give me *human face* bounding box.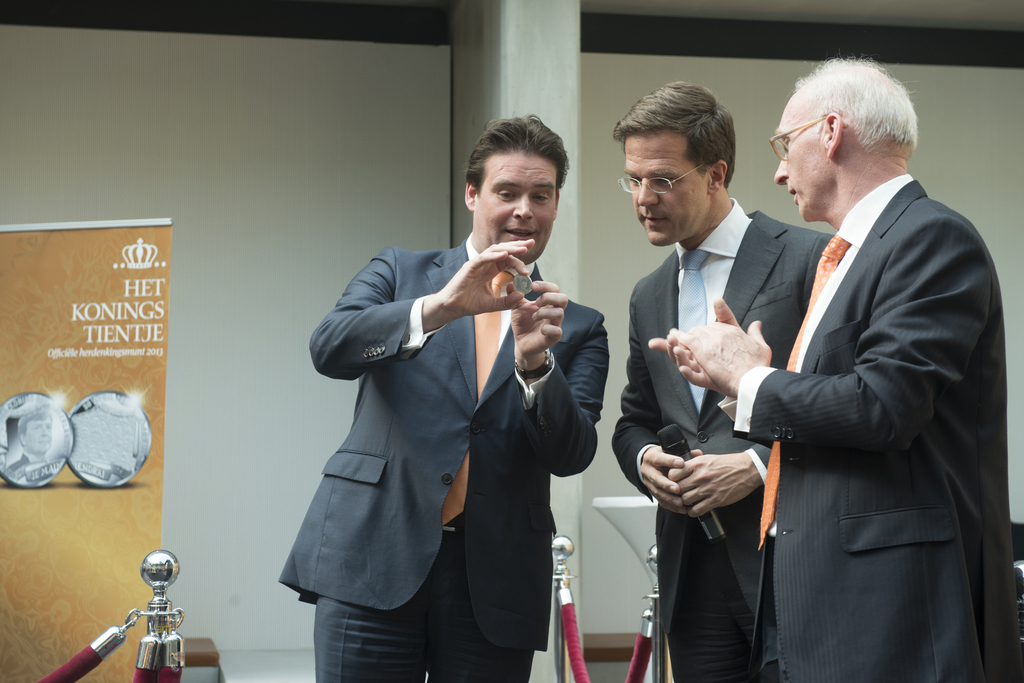
(left=776, top=90, right=833, bottom=218).
